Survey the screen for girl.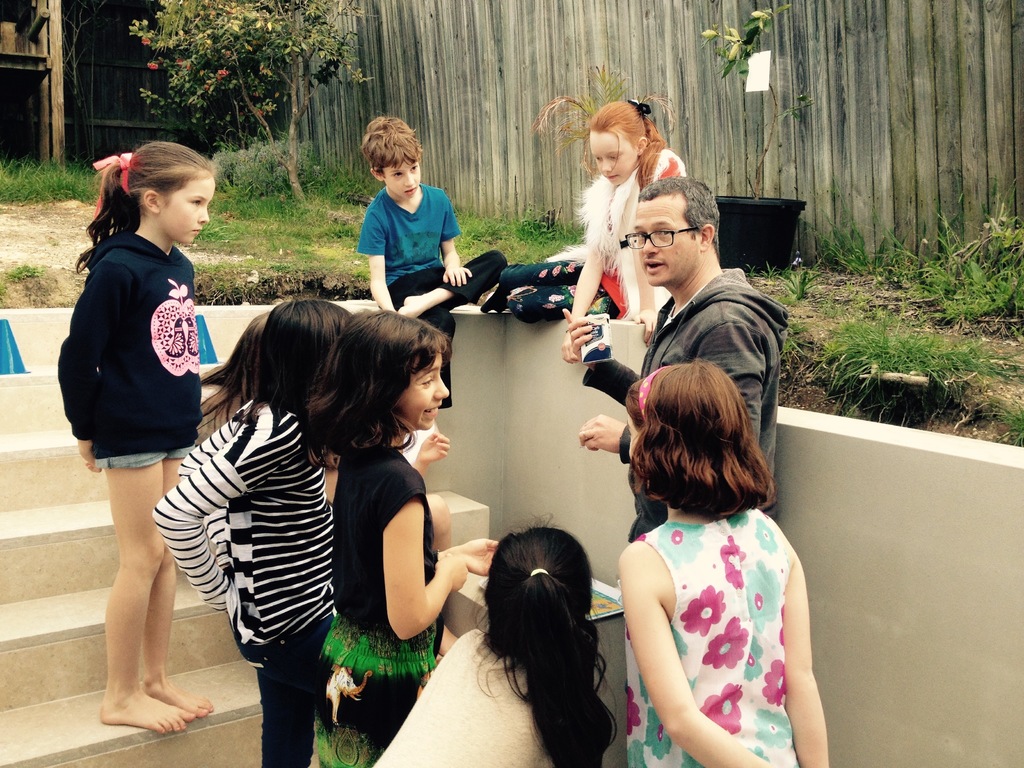
Survey found: 55 135 216 739.
